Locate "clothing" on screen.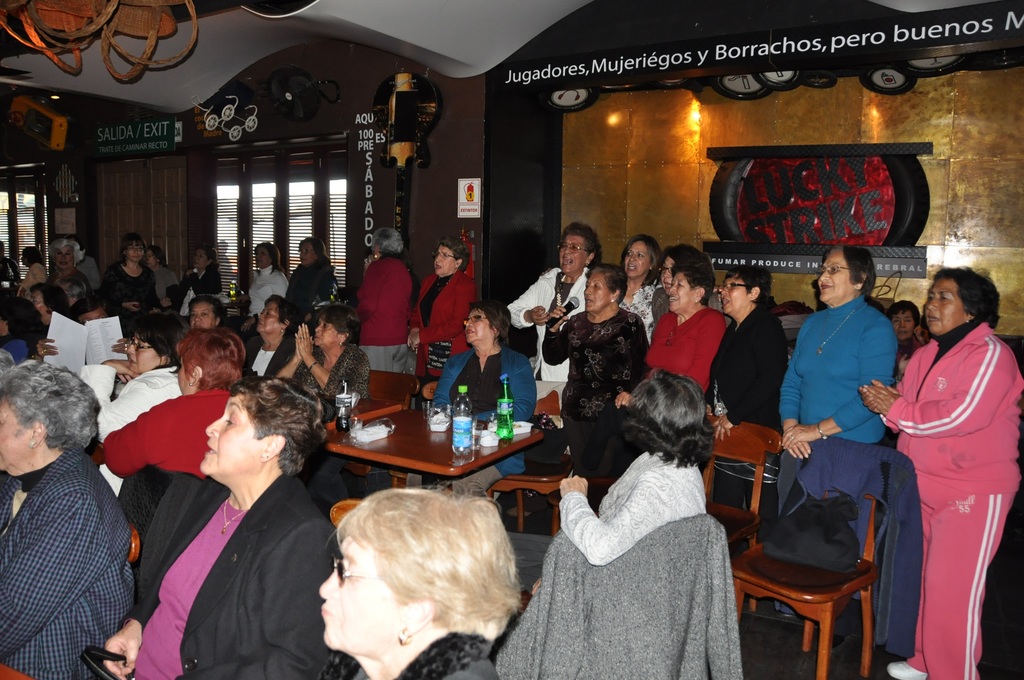
On screen at <bbox>0, 443, 120, 679</bbox>.
